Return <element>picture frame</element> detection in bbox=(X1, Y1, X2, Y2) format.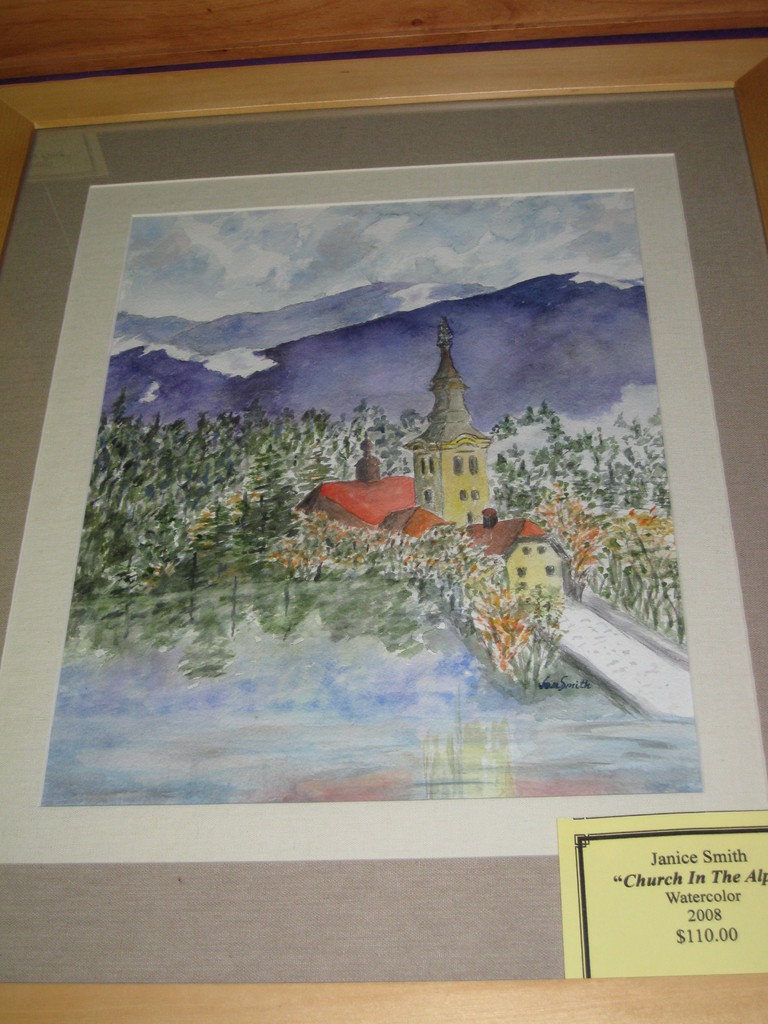
bbox=(0, 125, 767, 1012).
